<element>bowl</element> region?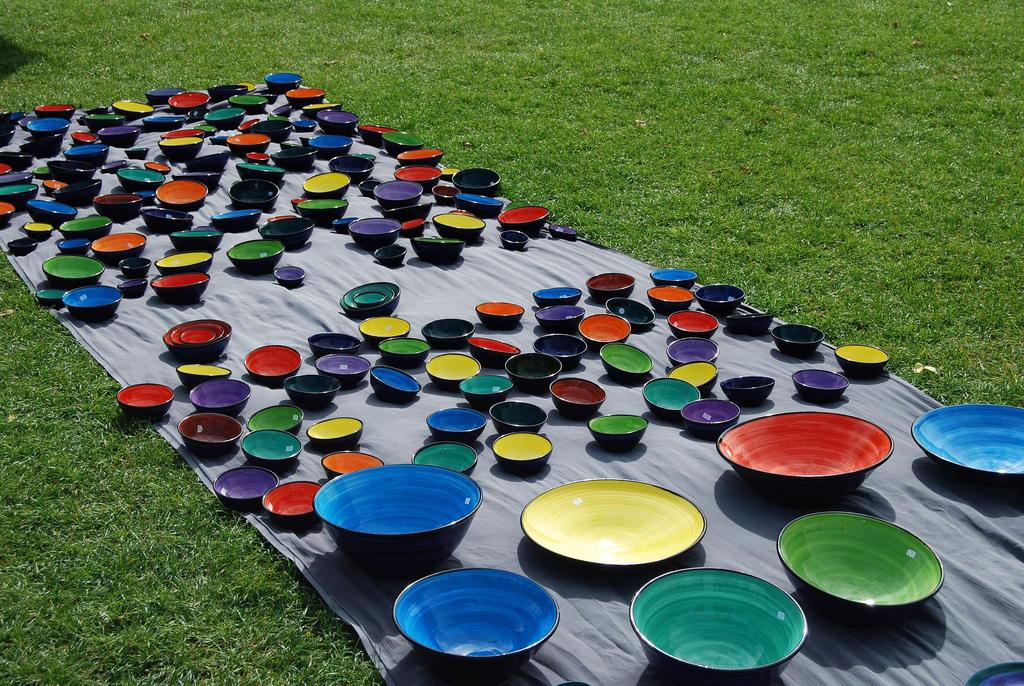
19:117:36:131
